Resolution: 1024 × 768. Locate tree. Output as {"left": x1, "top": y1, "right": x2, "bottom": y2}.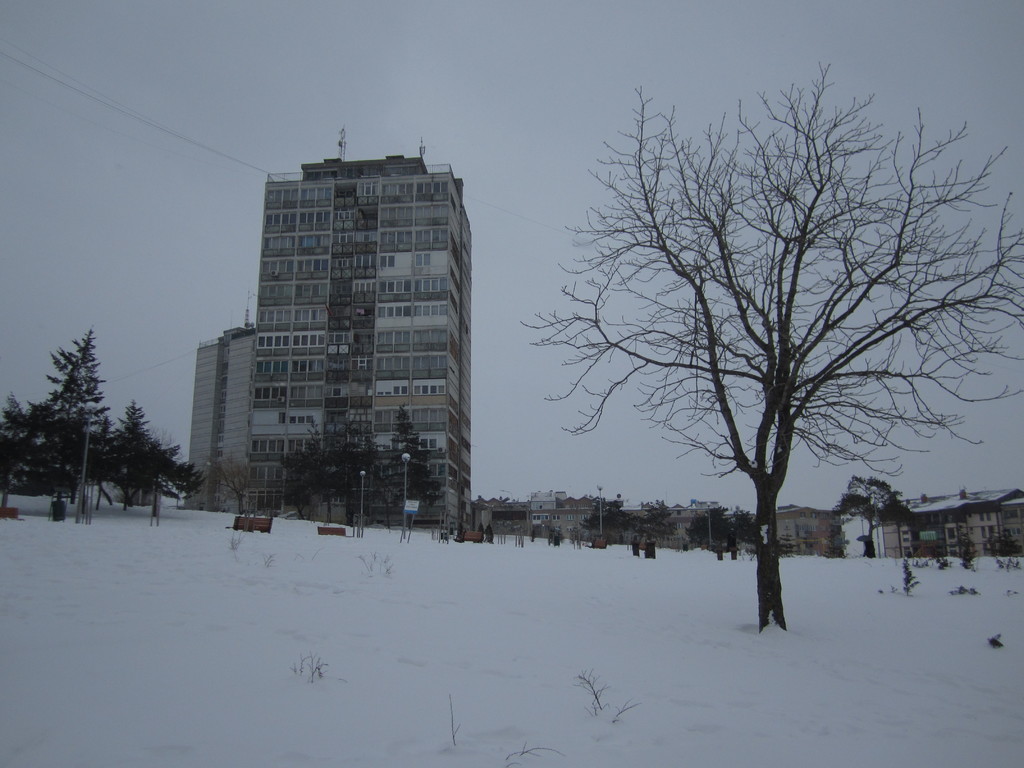
{"left": 835, "top": 462, "right": 915, "bottom": 519}.
